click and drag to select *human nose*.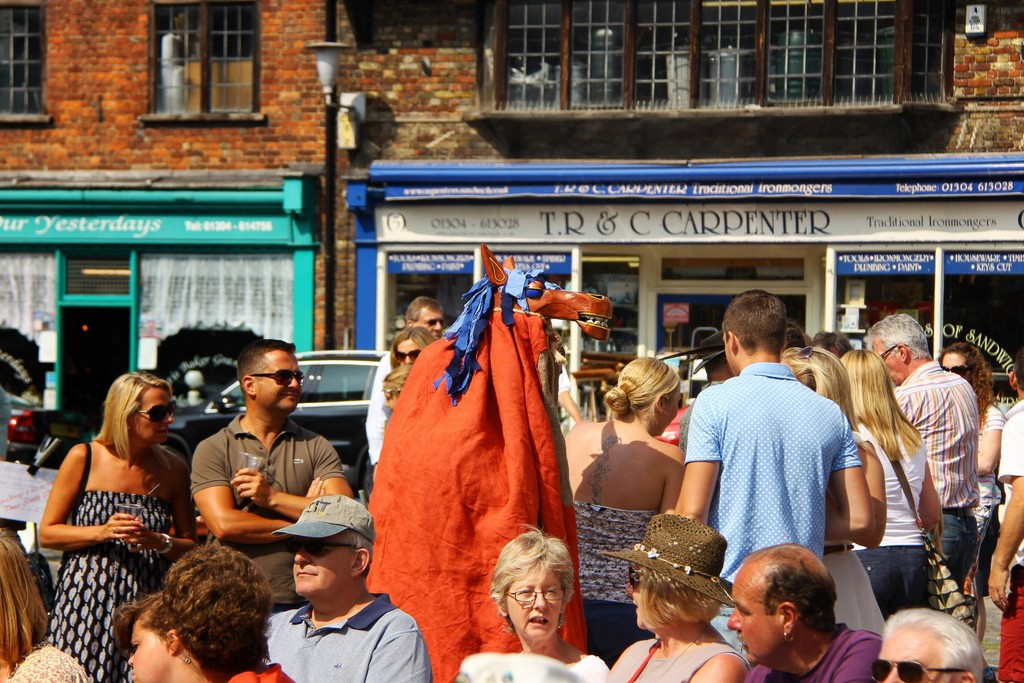
Selection: {"x1": 885, "y1": 667, "x2": 904, "y2": 682}.
